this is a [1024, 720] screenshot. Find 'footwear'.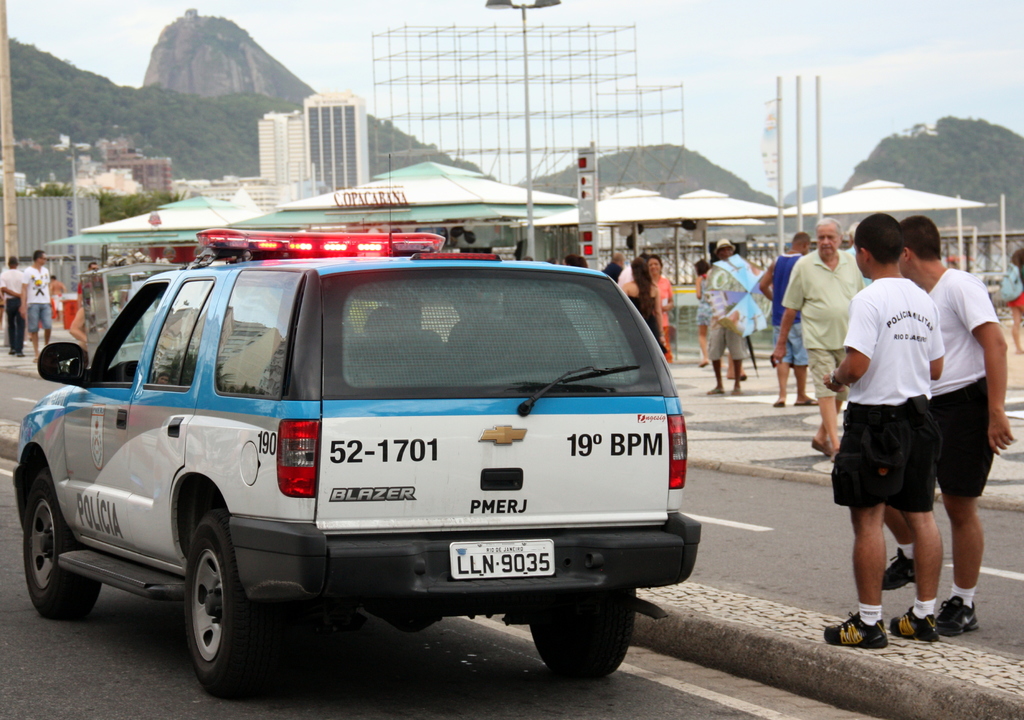
Bounding box: box=[824, 616, 890, 650].
